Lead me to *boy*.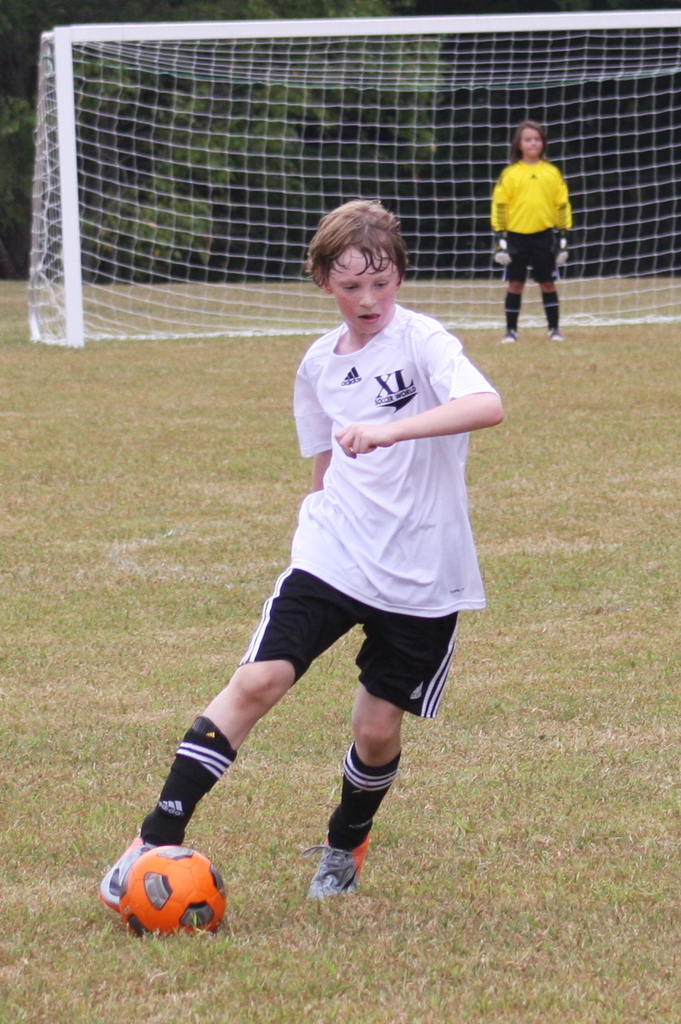
Lead to 100,201,505,912.
